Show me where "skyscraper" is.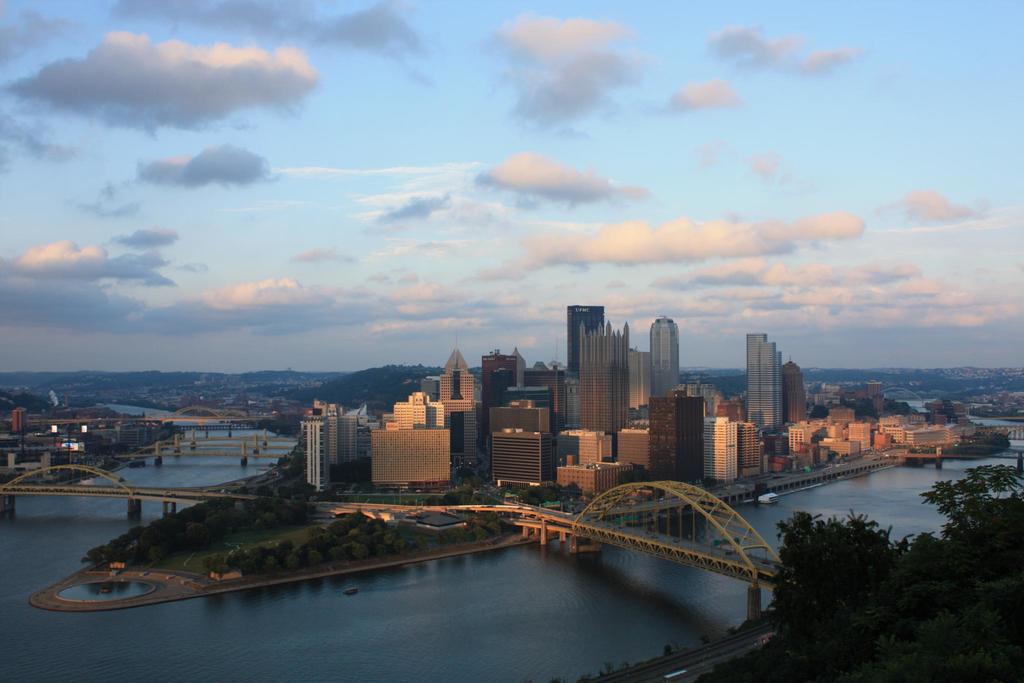
"skyscraper" is at pyautogui.locateOnScreen(483, 397, 556, 497).
